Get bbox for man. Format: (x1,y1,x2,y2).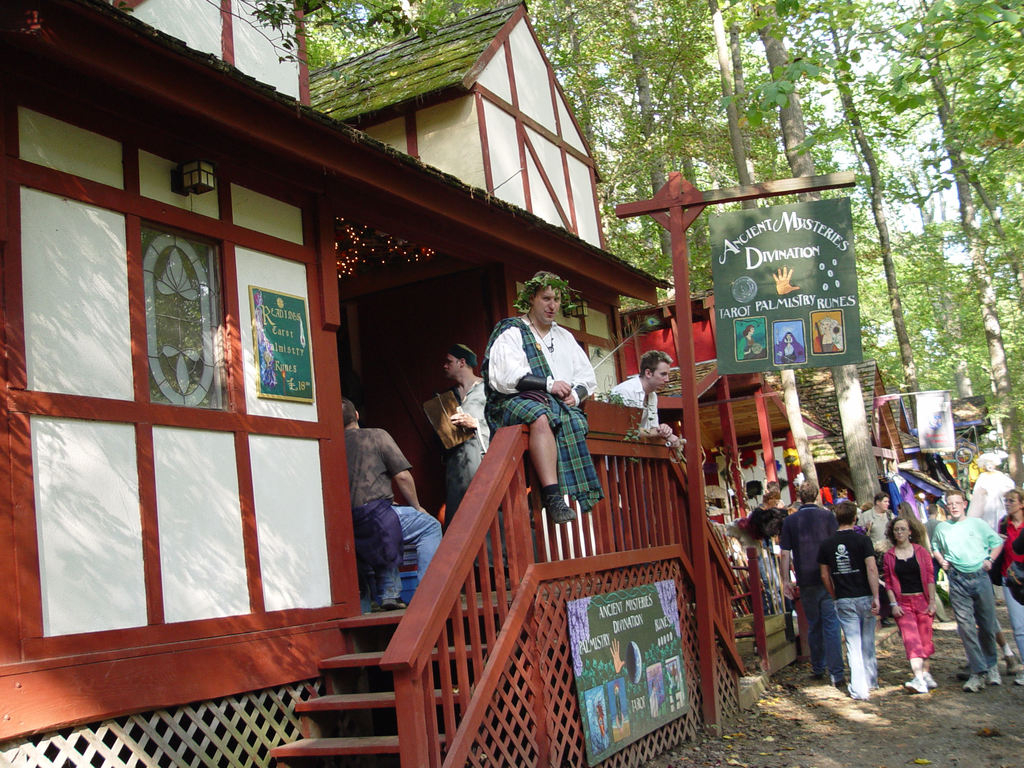
(924,493,1018,693).
